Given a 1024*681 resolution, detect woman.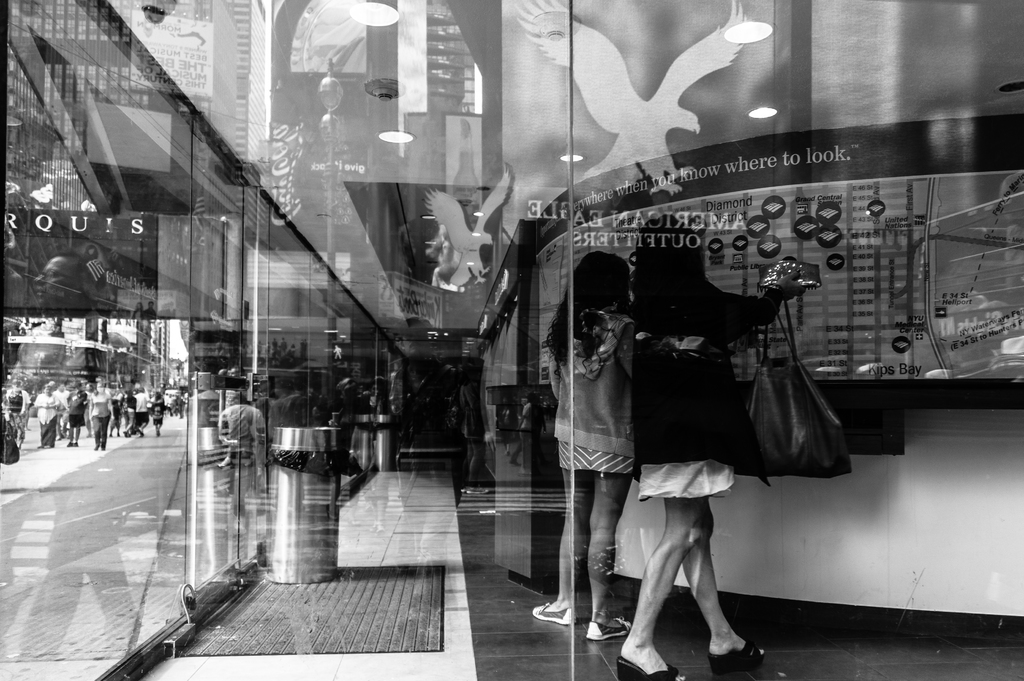
x1=527 y1=246 x2=636 y2=641.
